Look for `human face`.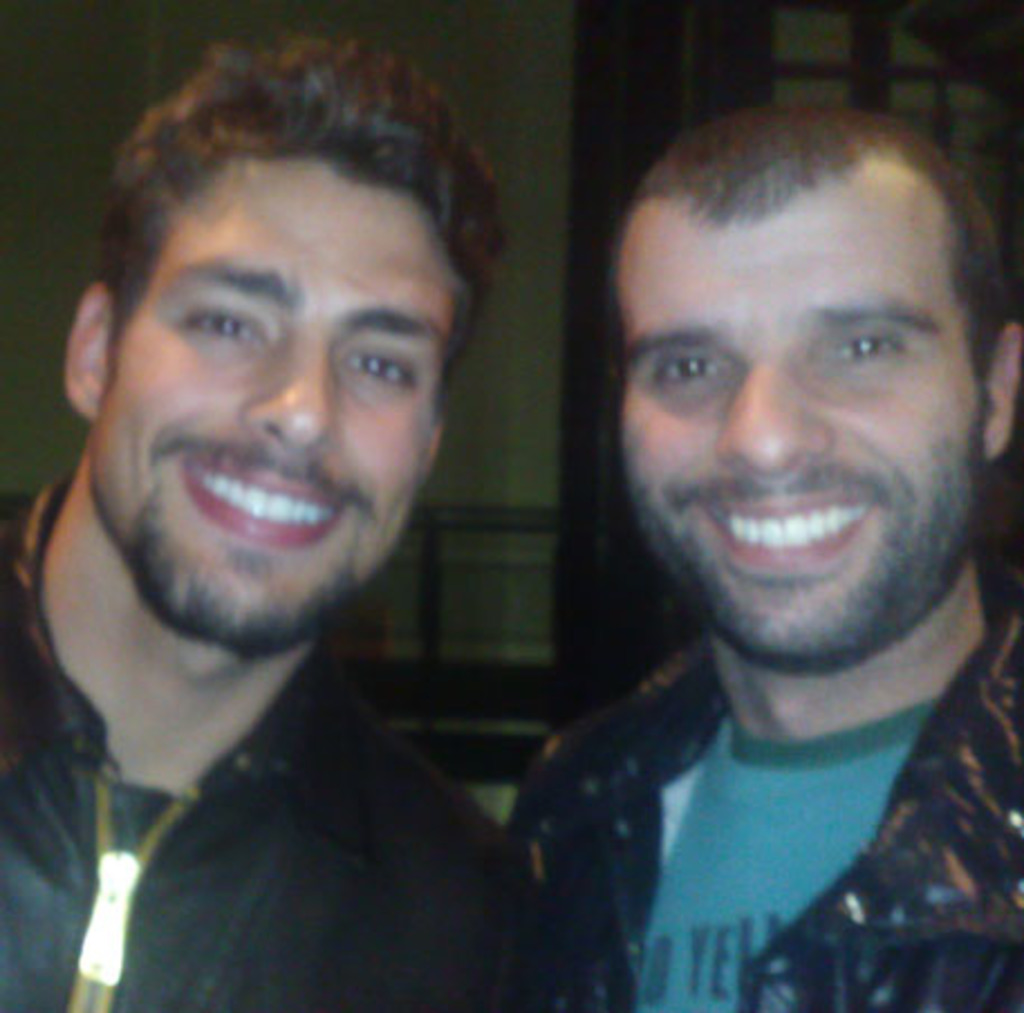
Found: <bbox>621, 159, 986, 666</bbox>.
